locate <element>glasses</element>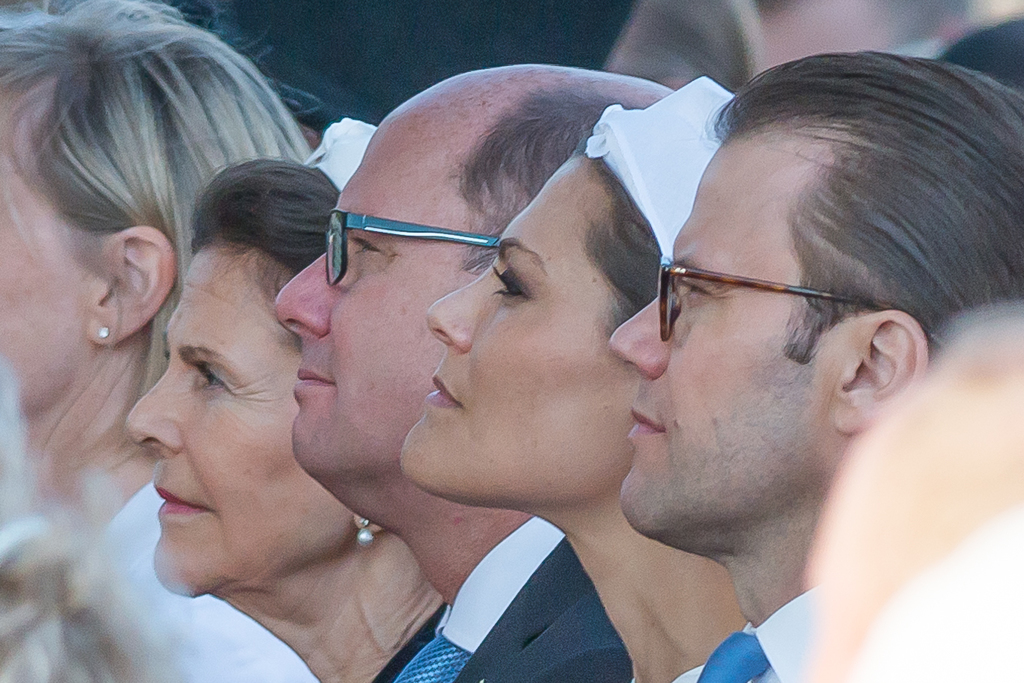
box=[324, 209, 502, 286]
